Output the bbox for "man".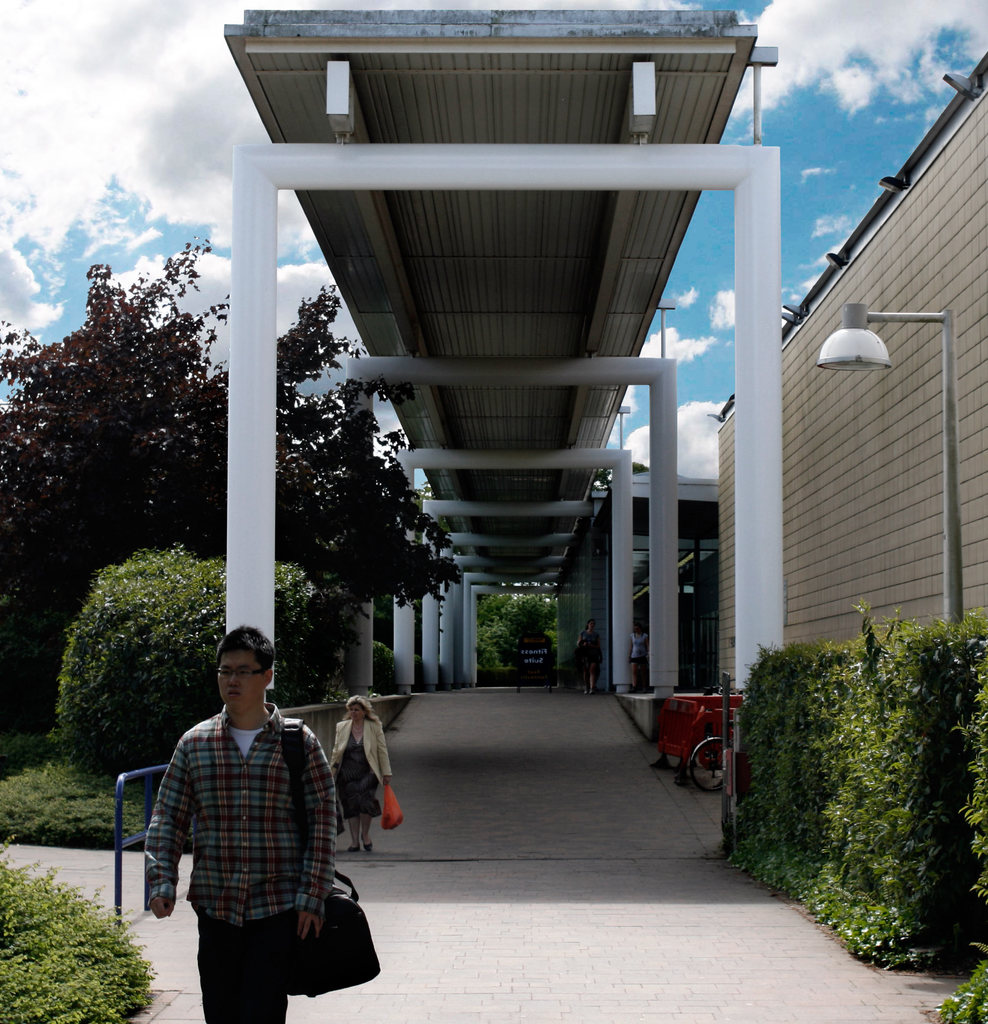
pyautogui.locateOnScreen(142, 625, 376, 1008).
